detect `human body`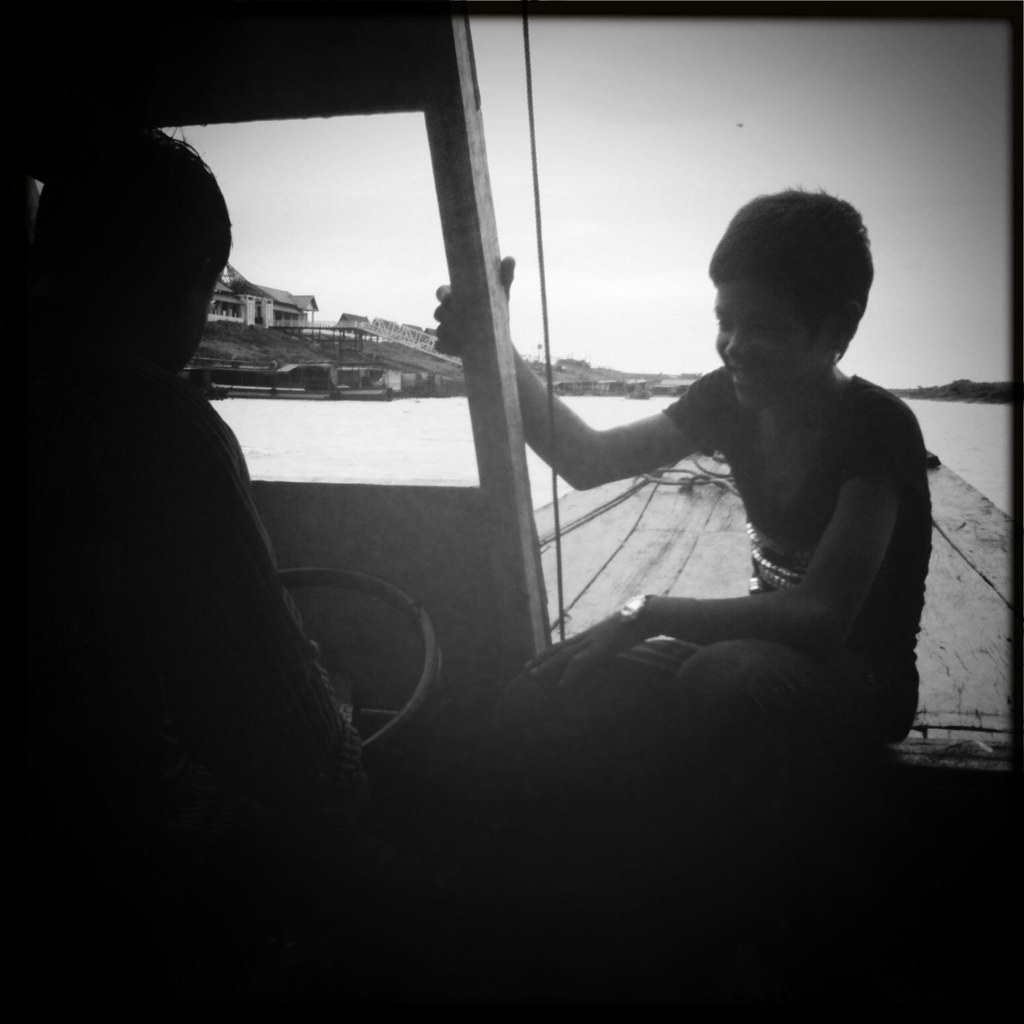
0,363,379,803
